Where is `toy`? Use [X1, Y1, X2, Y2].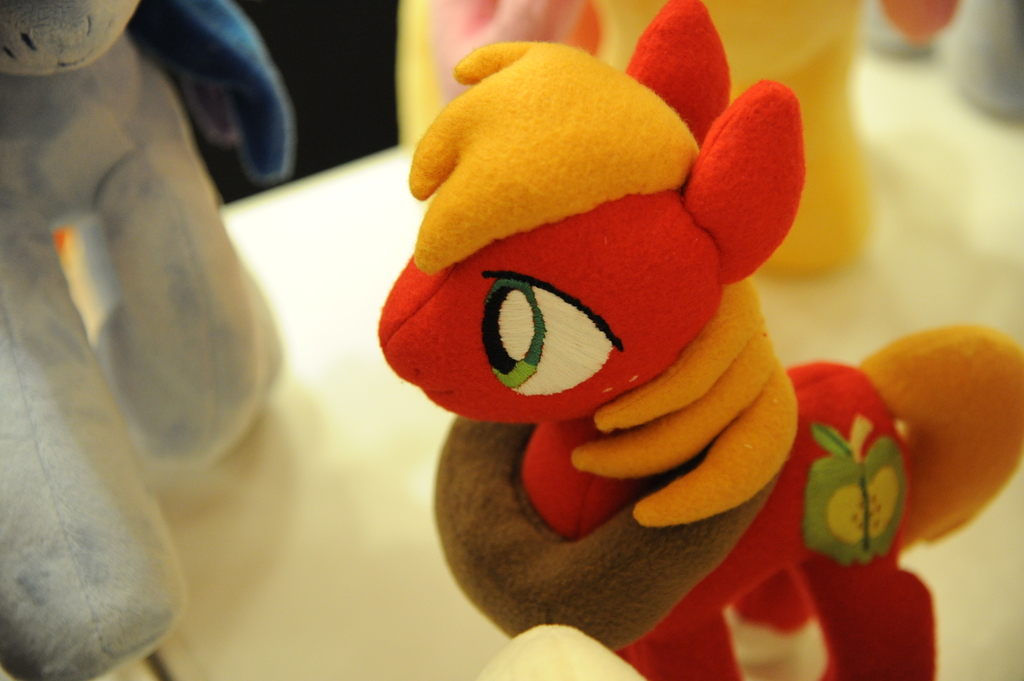
[397, 0, 872, 283].
